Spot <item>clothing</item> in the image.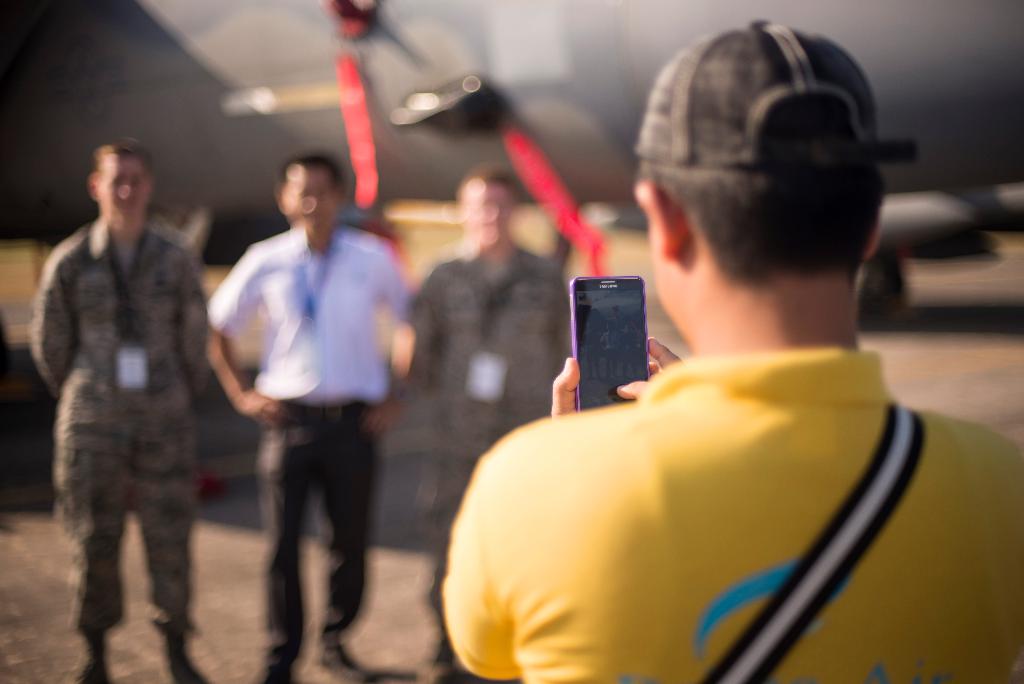
<item>clothing</item> found at l=28, t=233, r=234, b=683.
